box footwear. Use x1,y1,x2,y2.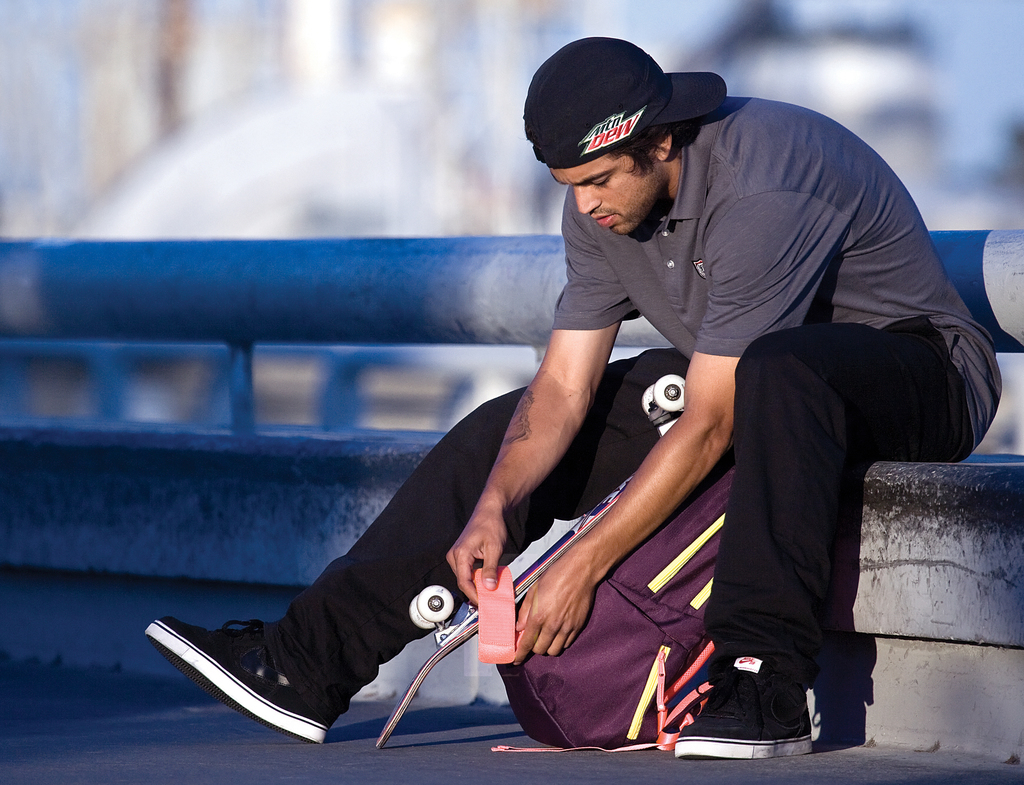
672,657,815,754.
